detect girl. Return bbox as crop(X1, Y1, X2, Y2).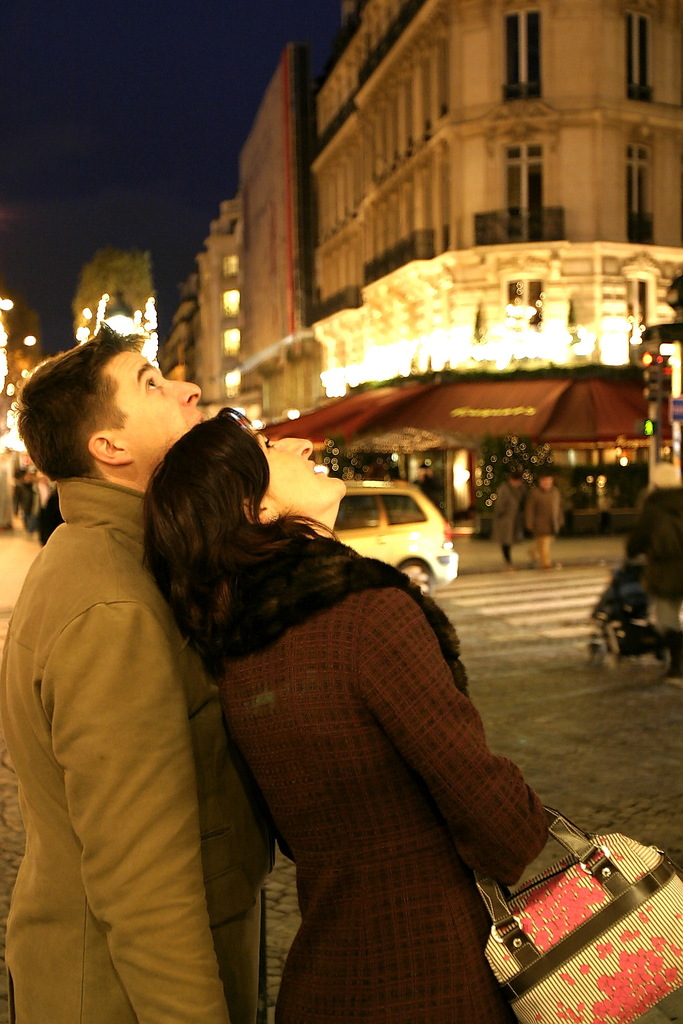
crop(143, 401, 558, 1021).
